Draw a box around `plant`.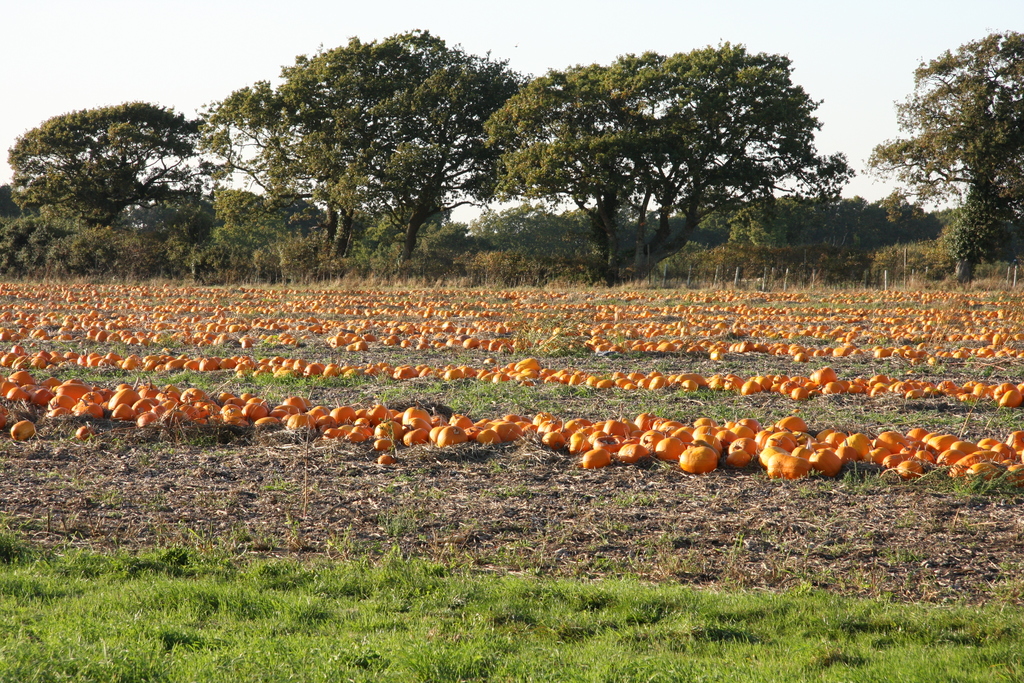
select_region(640, 389, 755, 415).
